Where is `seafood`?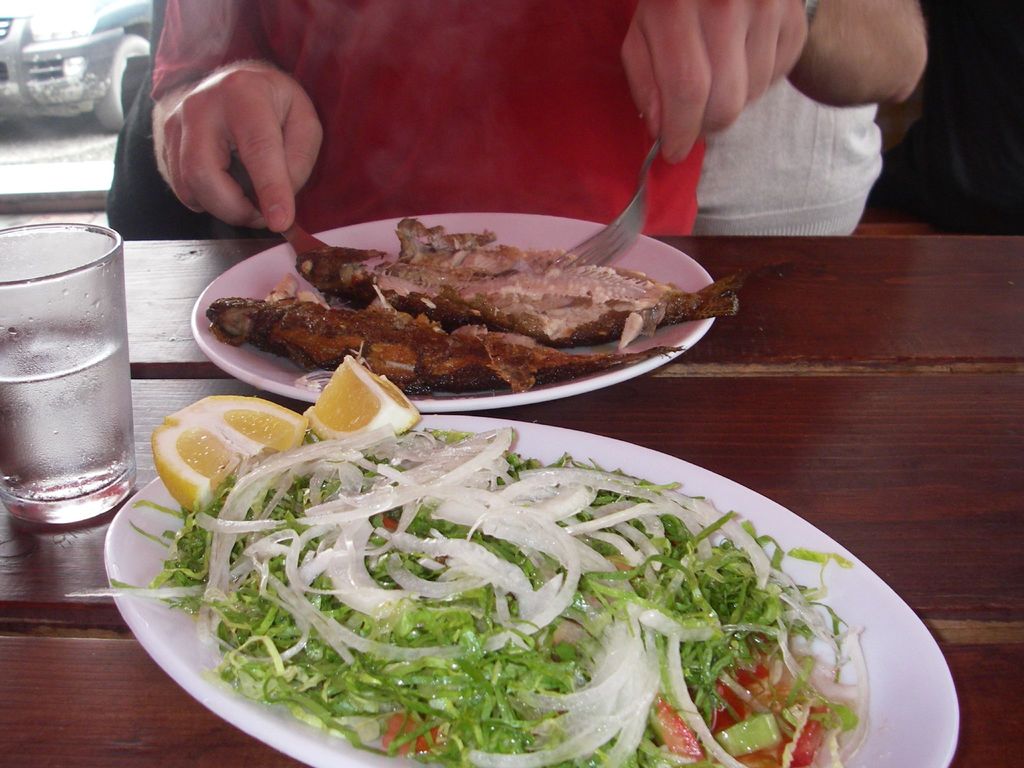
bbox=[292, 213, 751, 344].
